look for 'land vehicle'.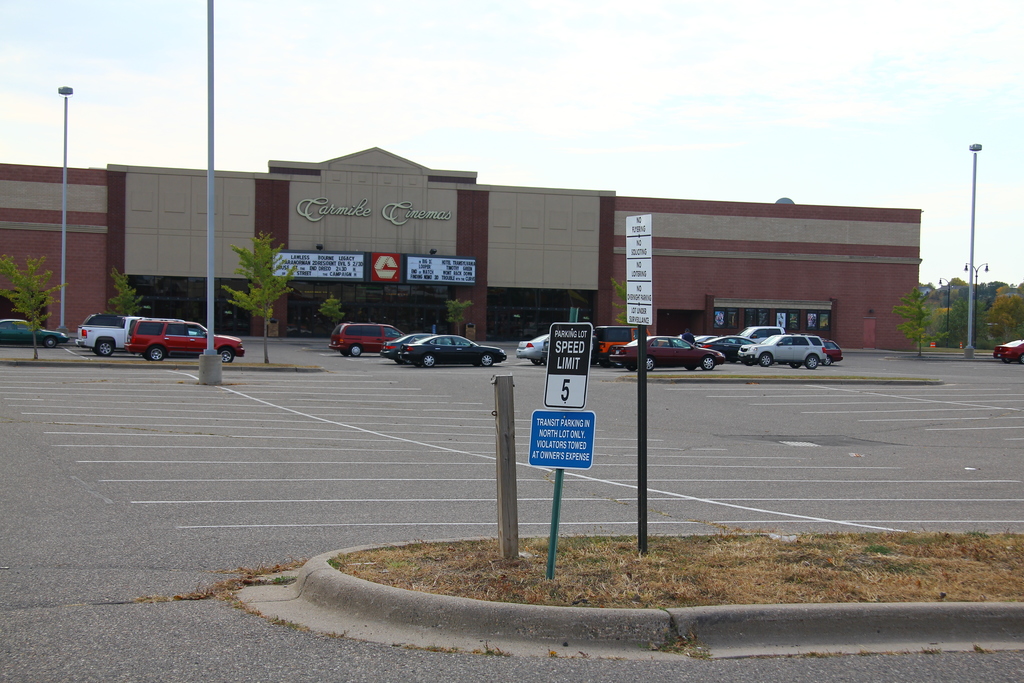
Found: BBox(606, 331, 725, 370).
